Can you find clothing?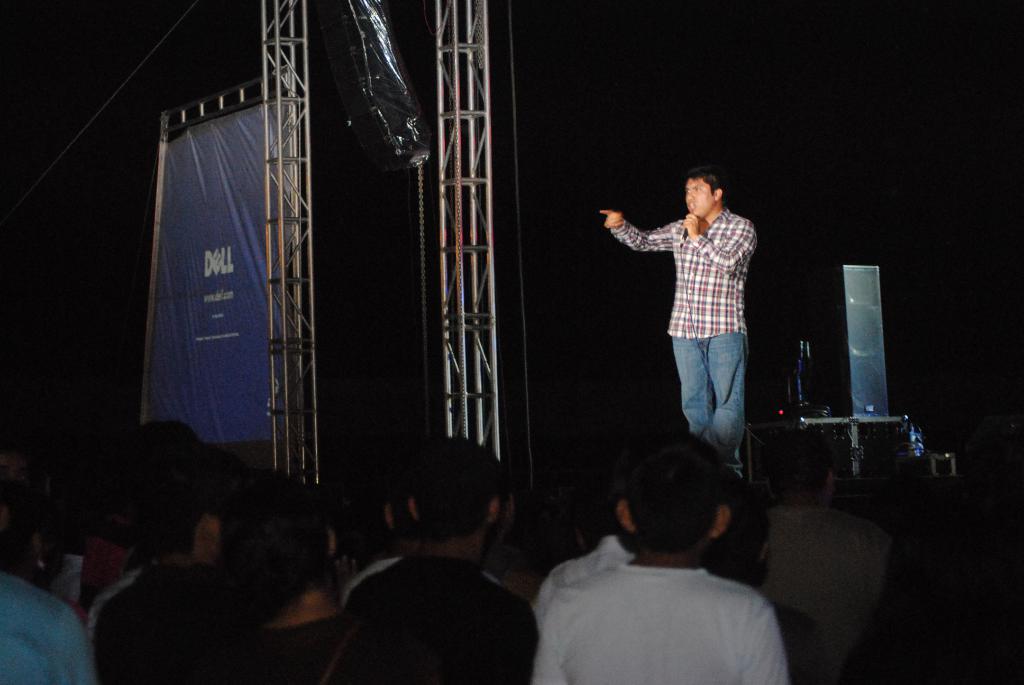
Yes, bounding box: 538/531/617/624.
